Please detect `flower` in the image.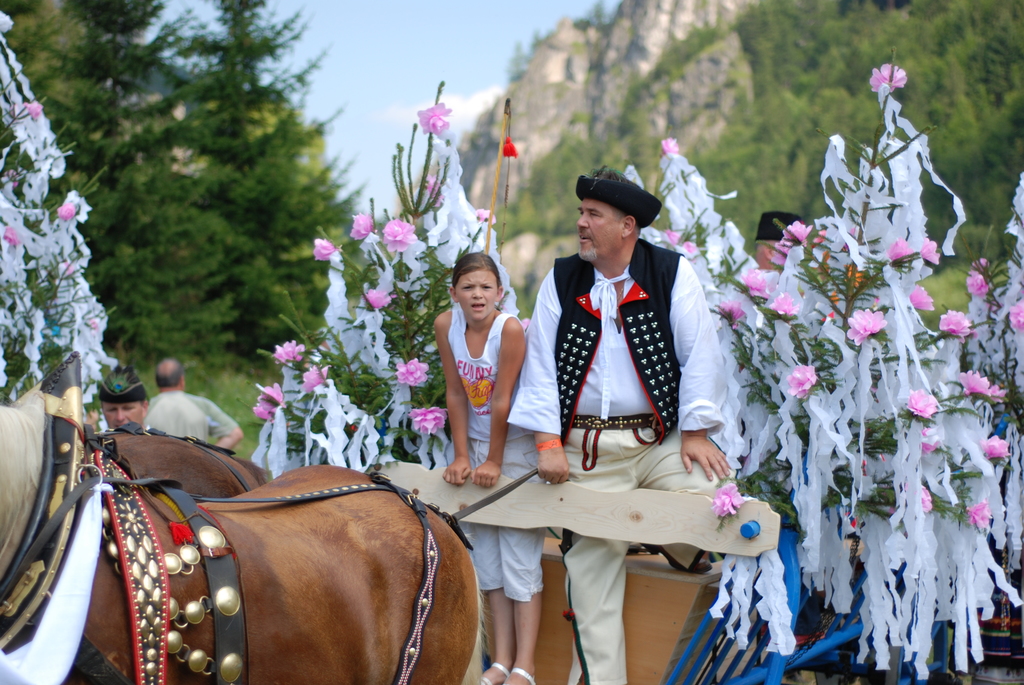
(966, 258, 988, 294).
